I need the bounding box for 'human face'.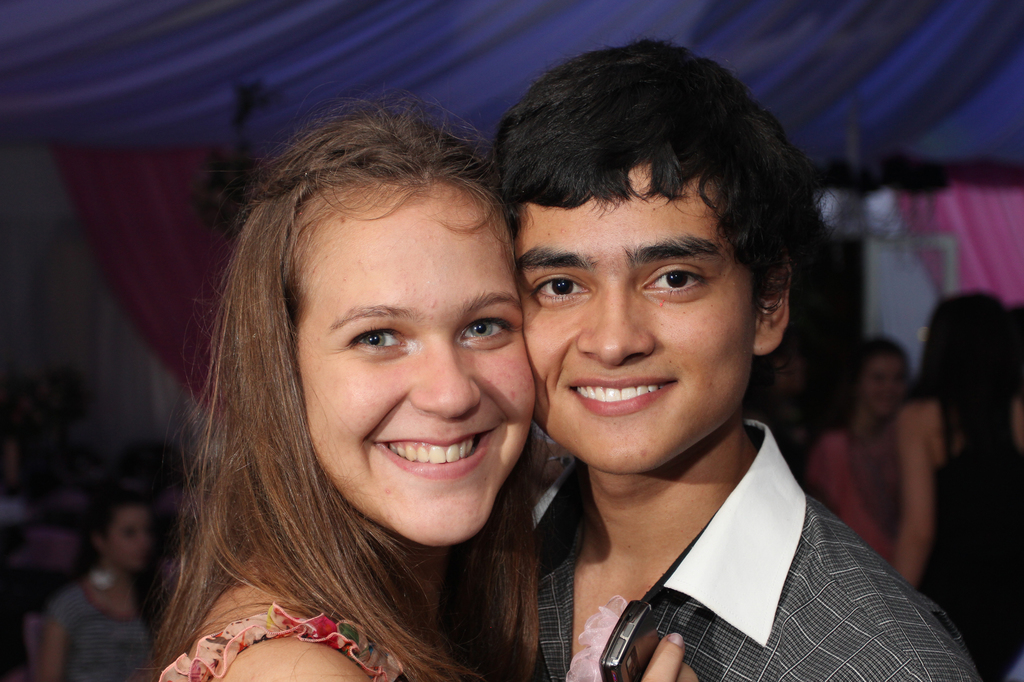
Here it is: (860,359,908,415).
